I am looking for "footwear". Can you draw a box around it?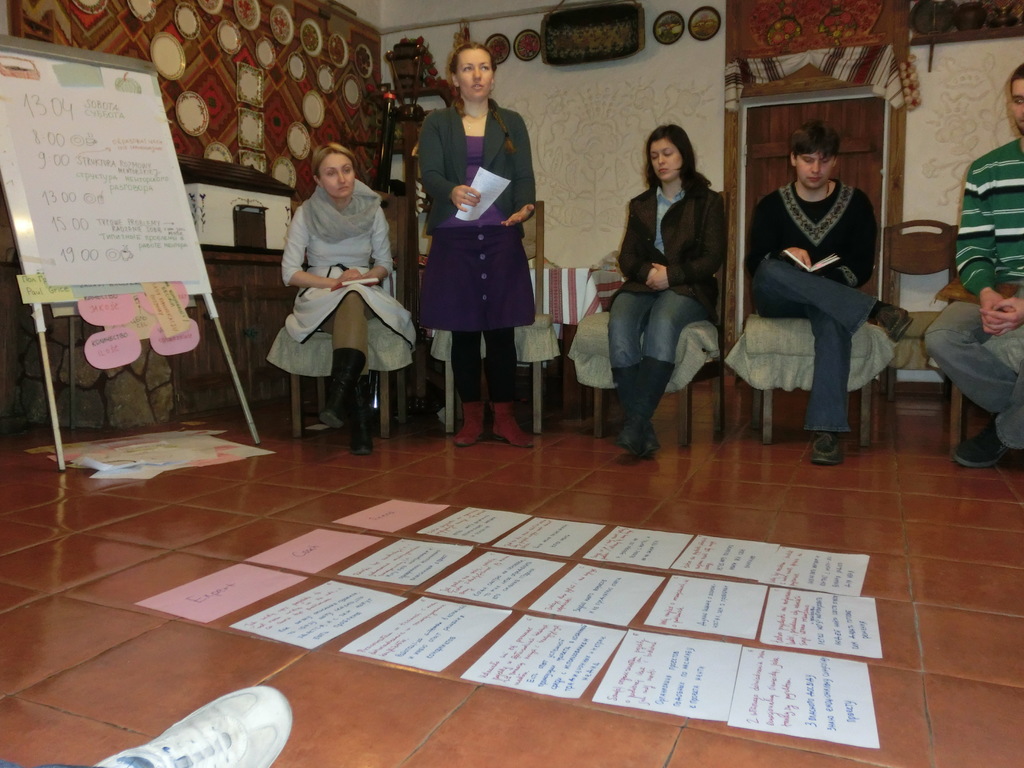
Sure, the bounding box is {"x1": 955, "y1": 420, "x2": 1004, "y2": 468}.
